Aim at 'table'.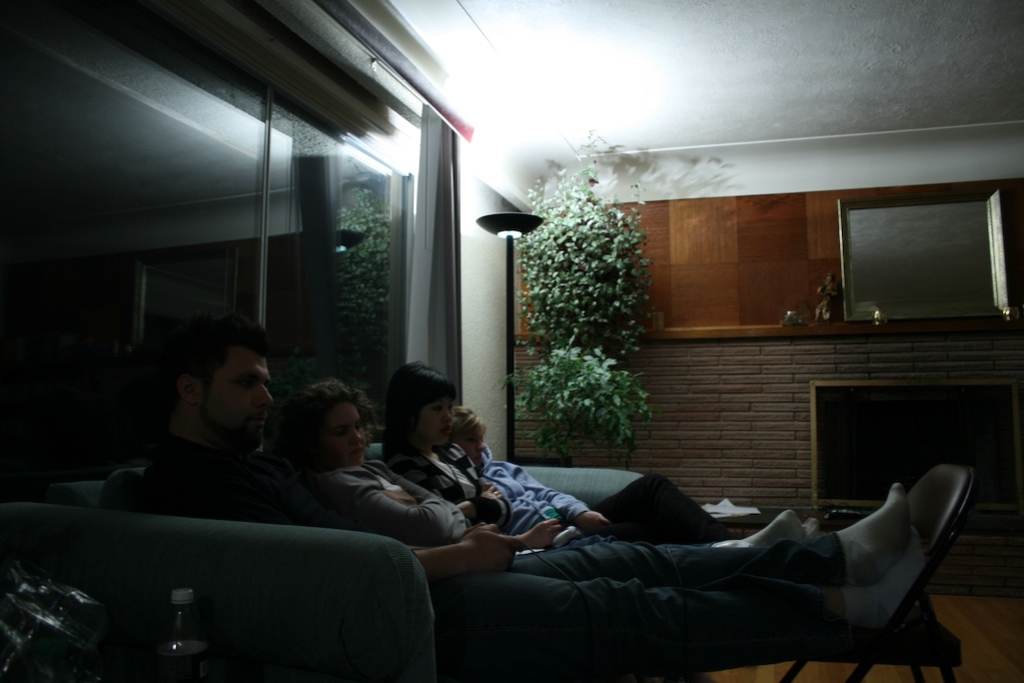
Aimed at region(767, 588, 962, 682).
